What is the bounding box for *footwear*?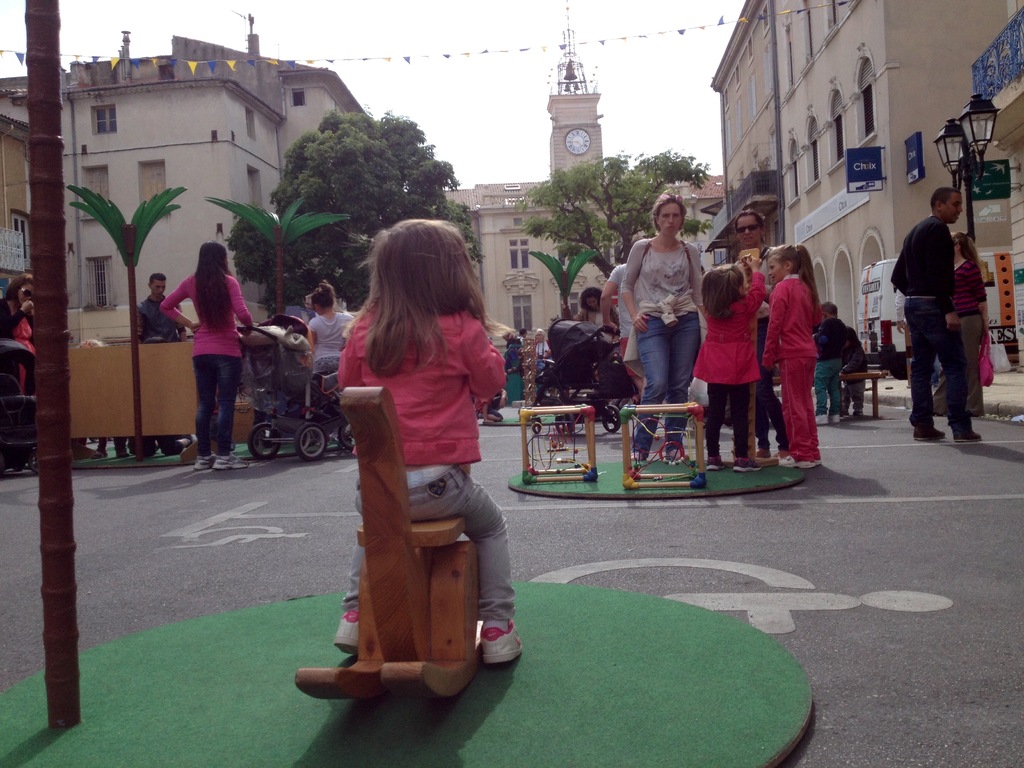
region(813, 412, 828, 425).
